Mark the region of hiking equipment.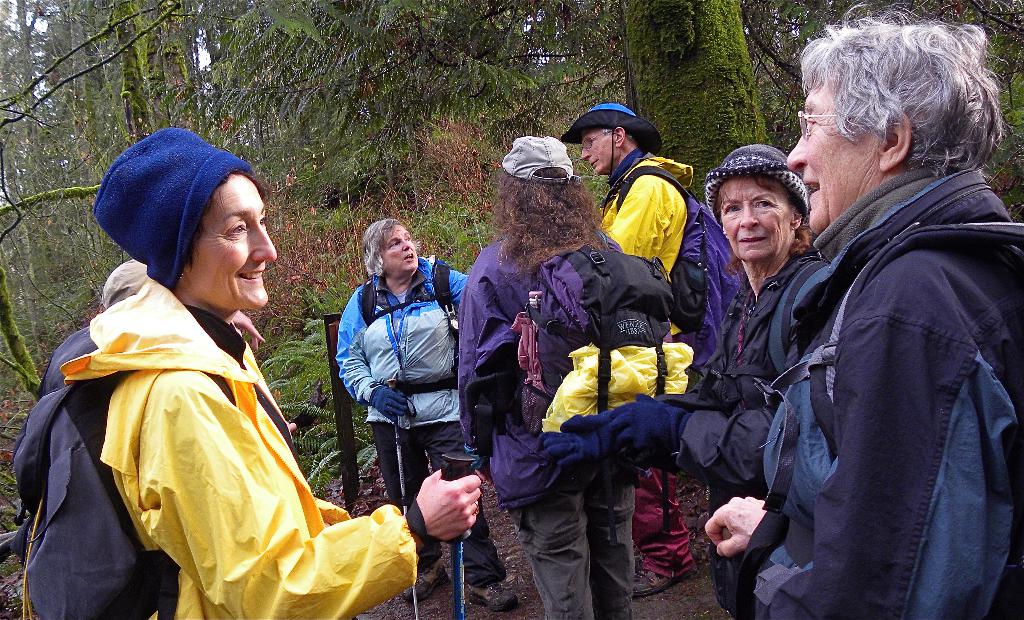
Region: select_region(633, 566, 699, 596).
